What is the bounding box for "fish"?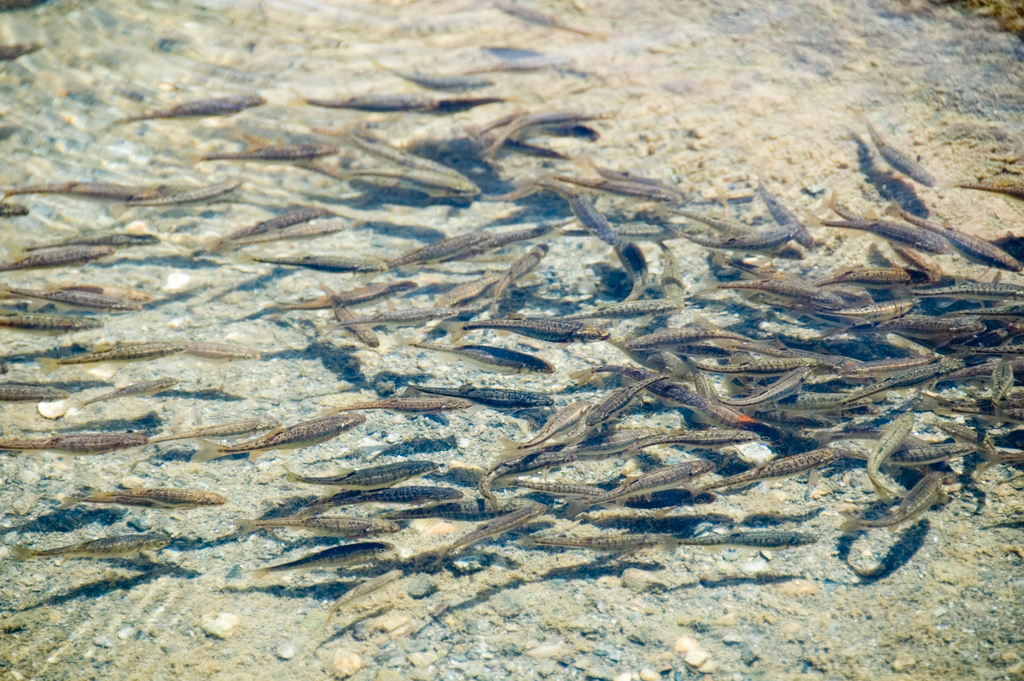
pyautogui.locateOnScreen(236, 521, 398, 542).
